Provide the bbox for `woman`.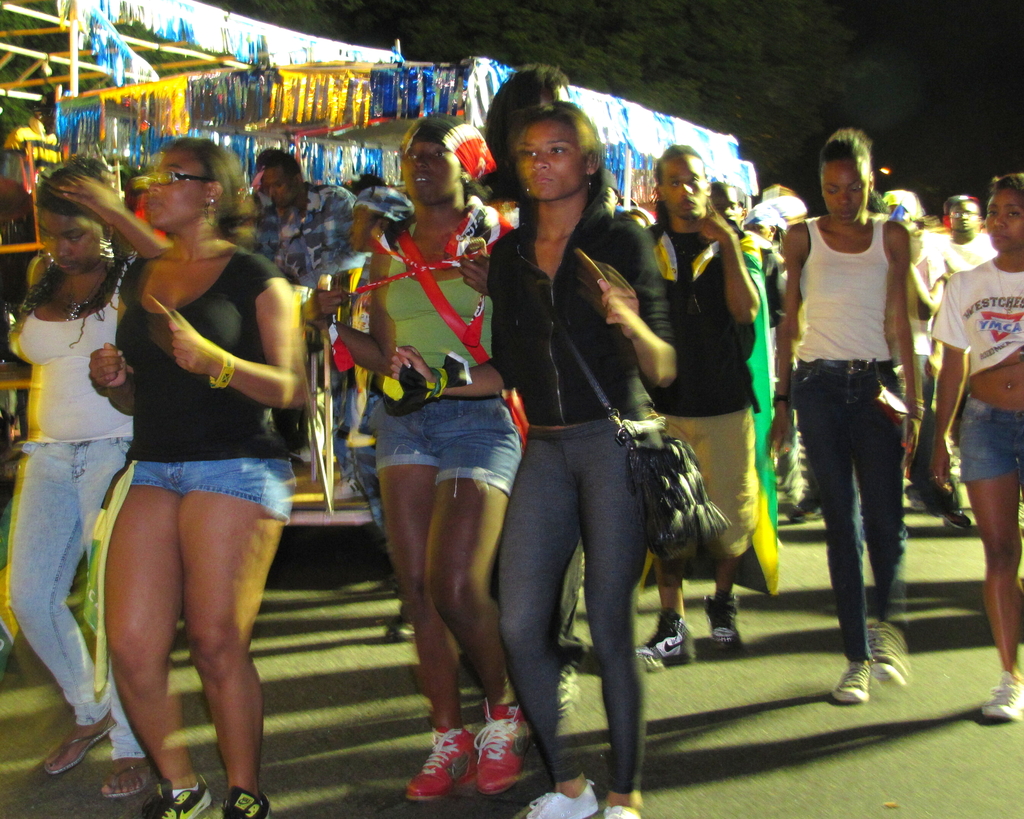
<box>934,173,1023,724</box>.
